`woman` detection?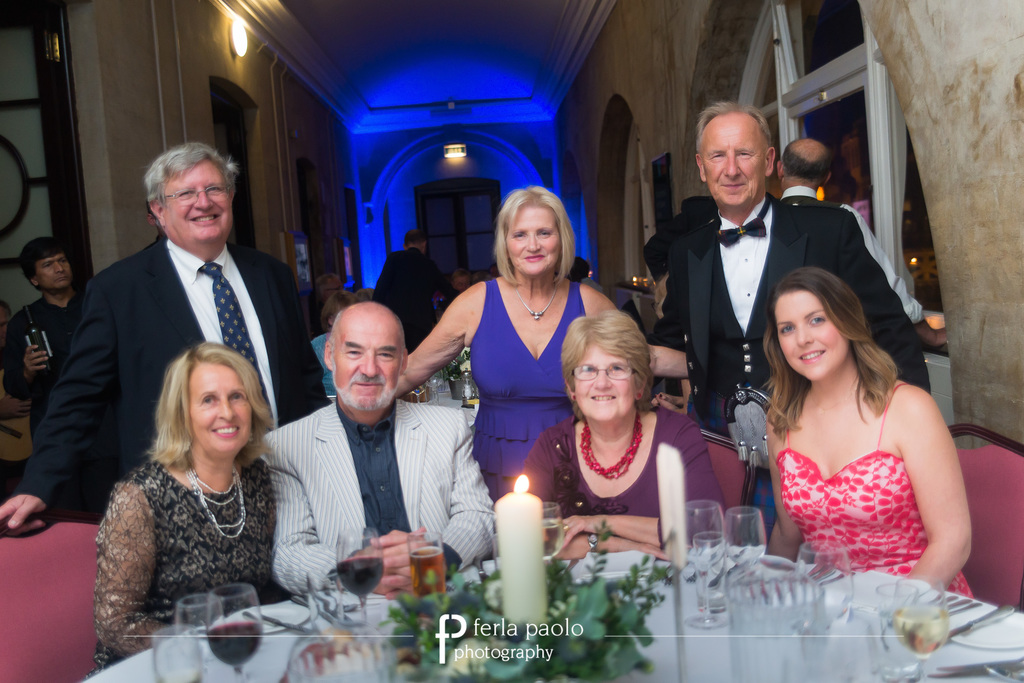
84:336:296:673
